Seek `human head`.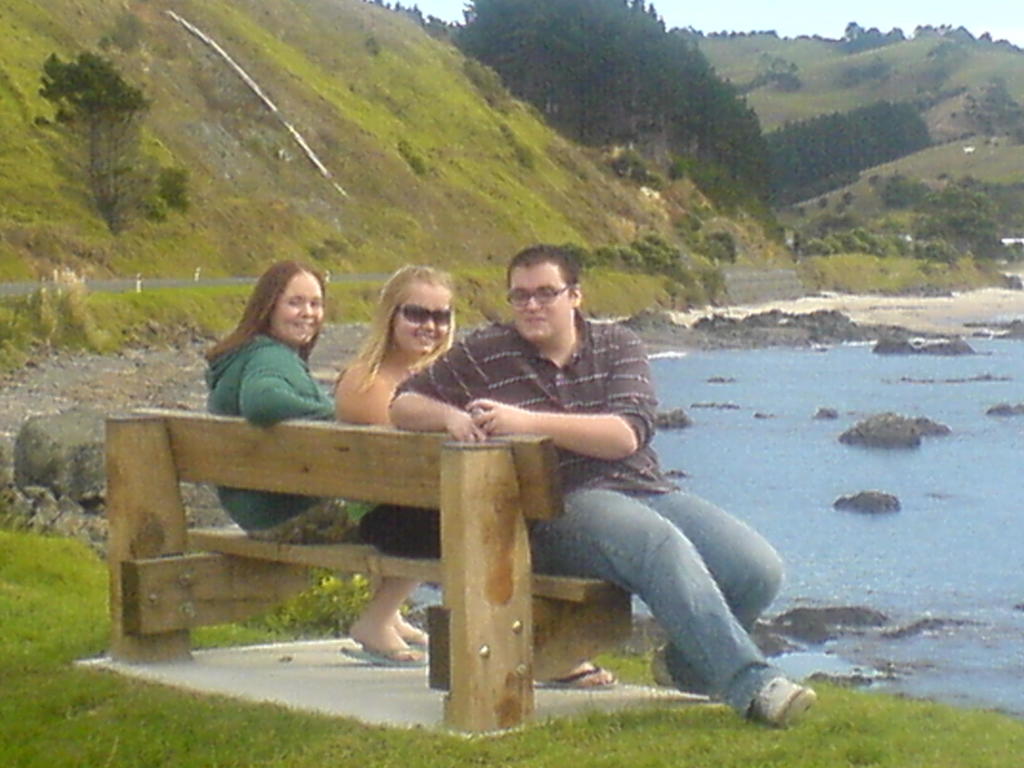
pyautogui.locateOnScreen(250, 261, 326, 351).
